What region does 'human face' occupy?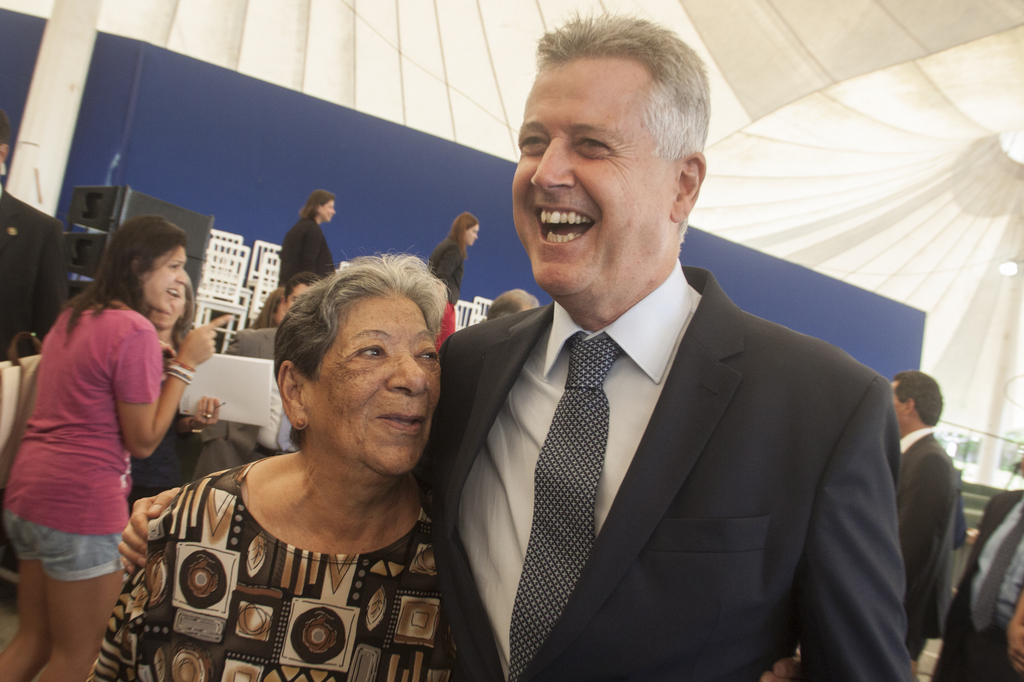
(320, 199, 334, 225).
